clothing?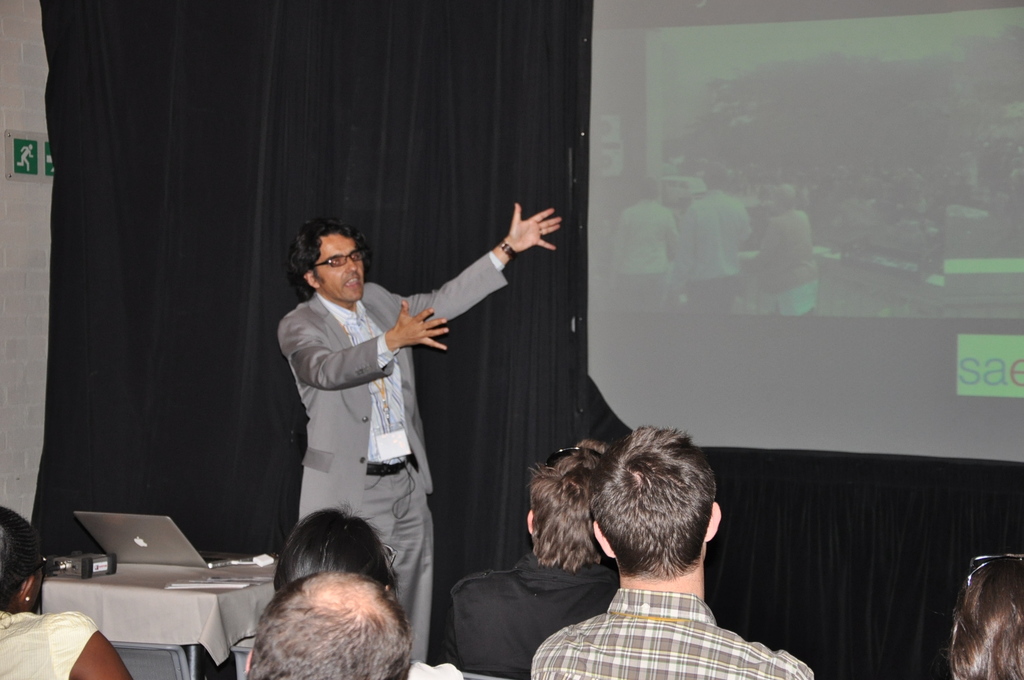
box=[758, 208, 818, 320]
